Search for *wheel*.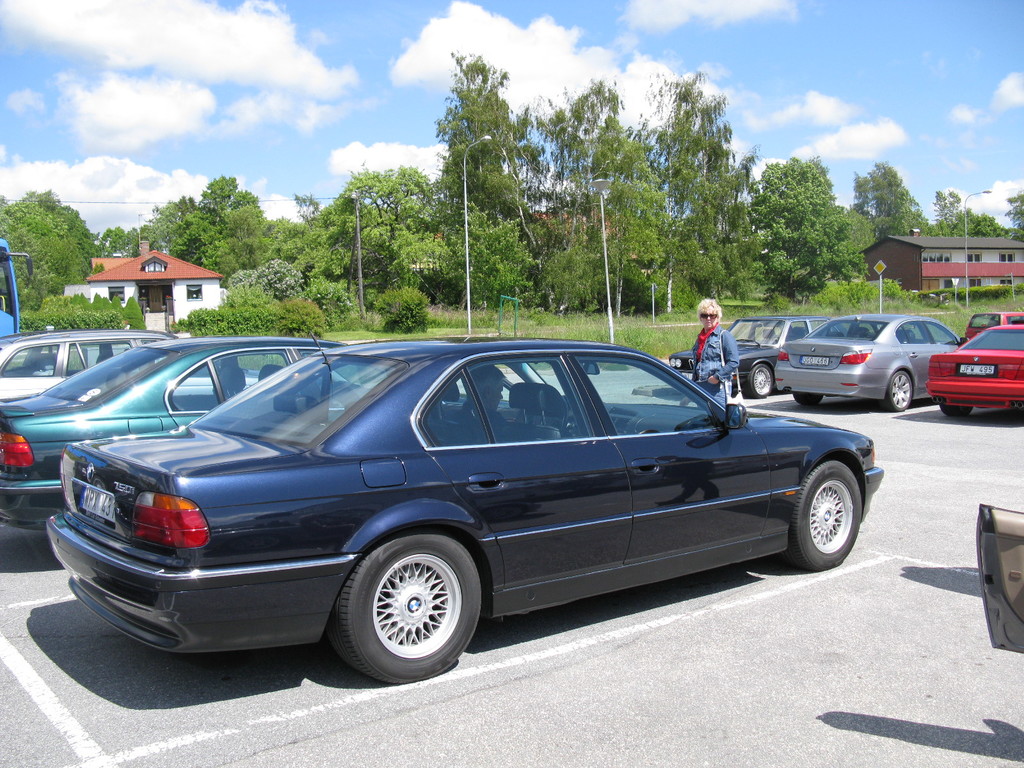
Found at box(783, 460, 862, 570).
